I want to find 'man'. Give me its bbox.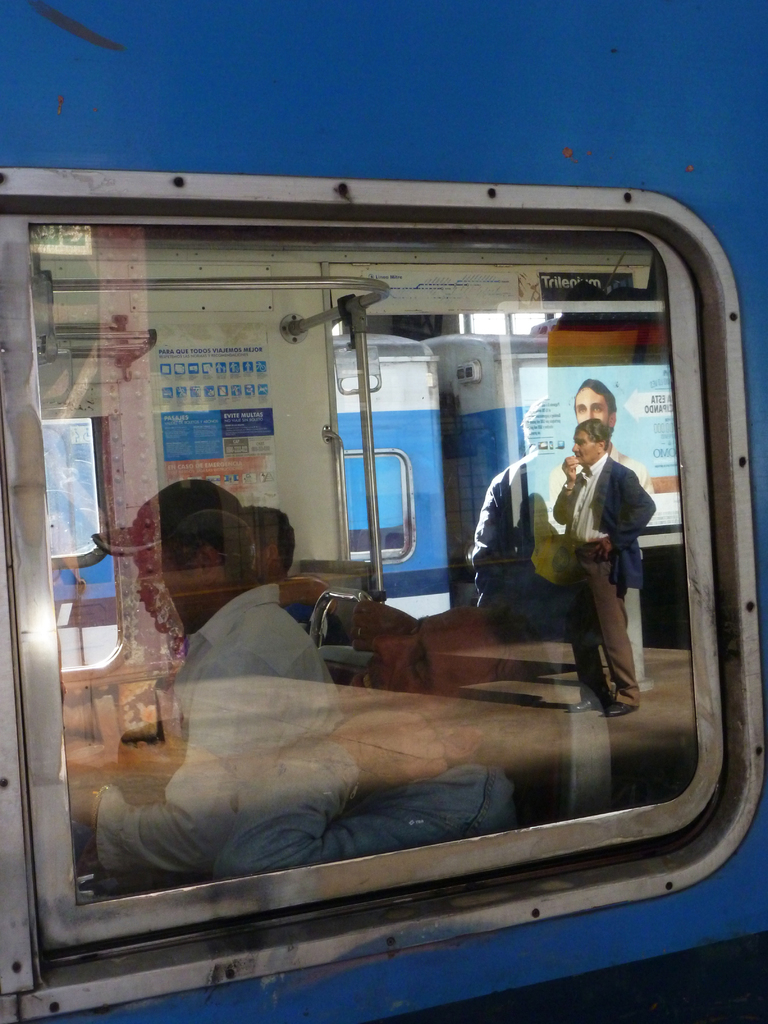
pyautogui.locateOnScreen(215, 582, 559, 883).
